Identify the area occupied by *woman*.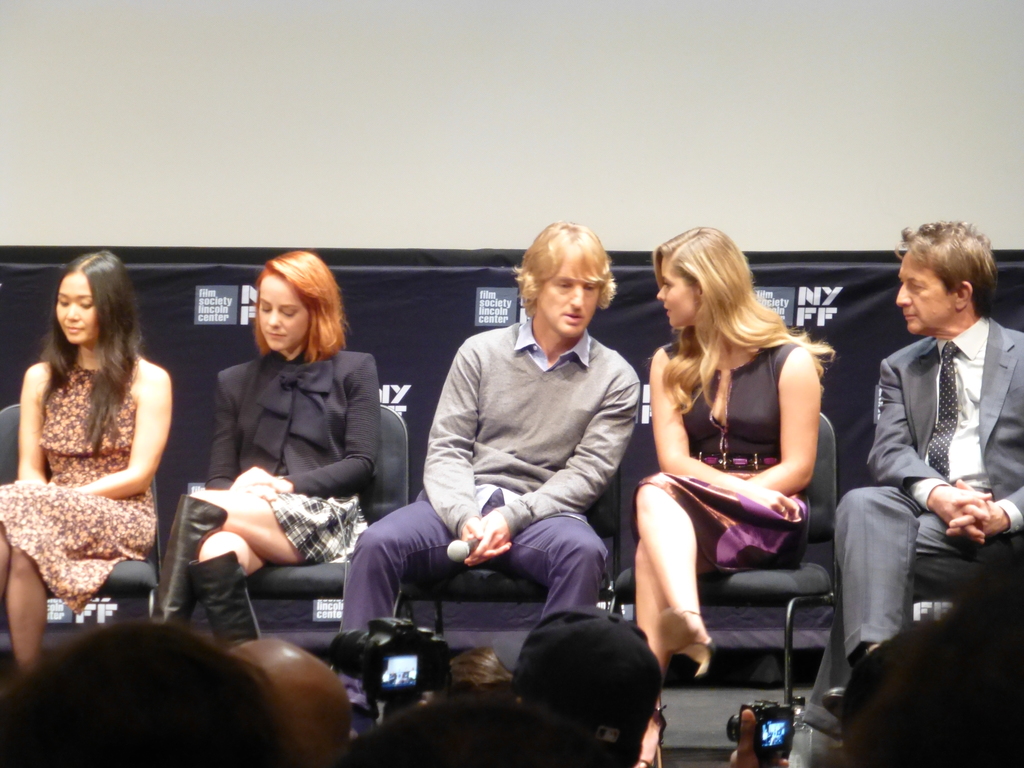
Area: (x1=7, y1=249, x2=185, y2=648).
